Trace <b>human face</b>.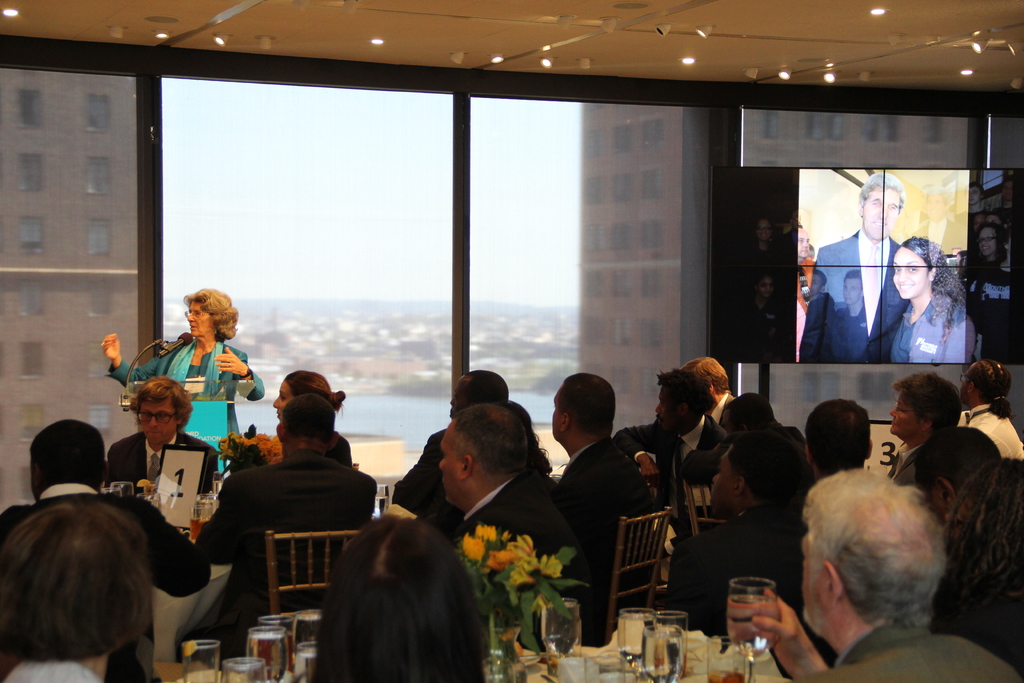
Traced to (650, 390, 674, 431).
